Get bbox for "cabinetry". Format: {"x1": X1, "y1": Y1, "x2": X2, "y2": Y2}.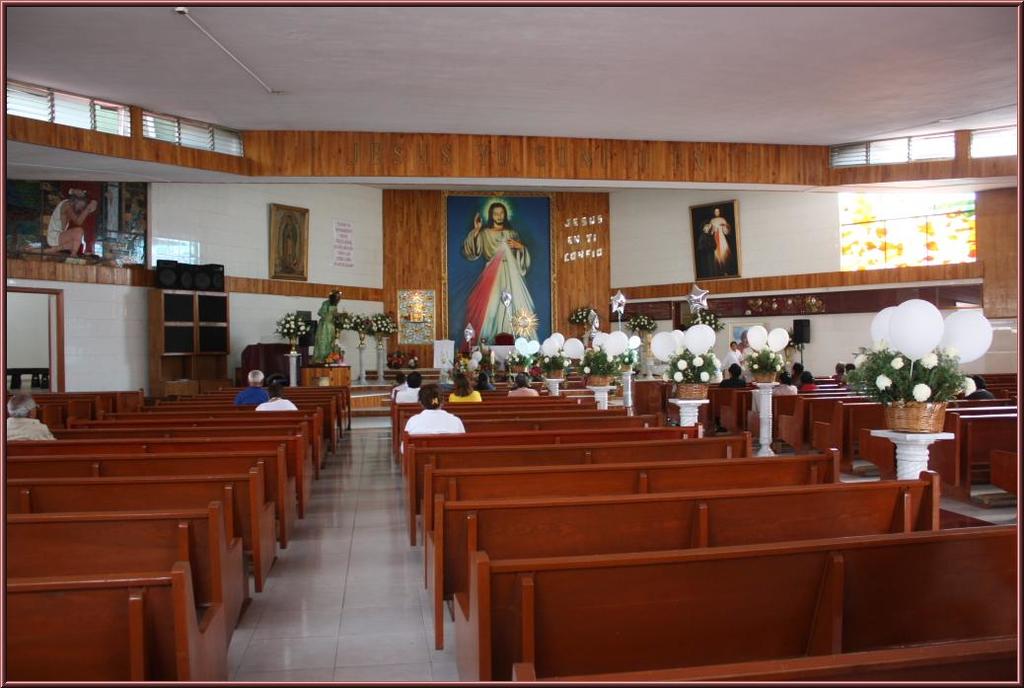
{"x1": 151, "y1": 286, "x2": 236, "y2": 388}.
